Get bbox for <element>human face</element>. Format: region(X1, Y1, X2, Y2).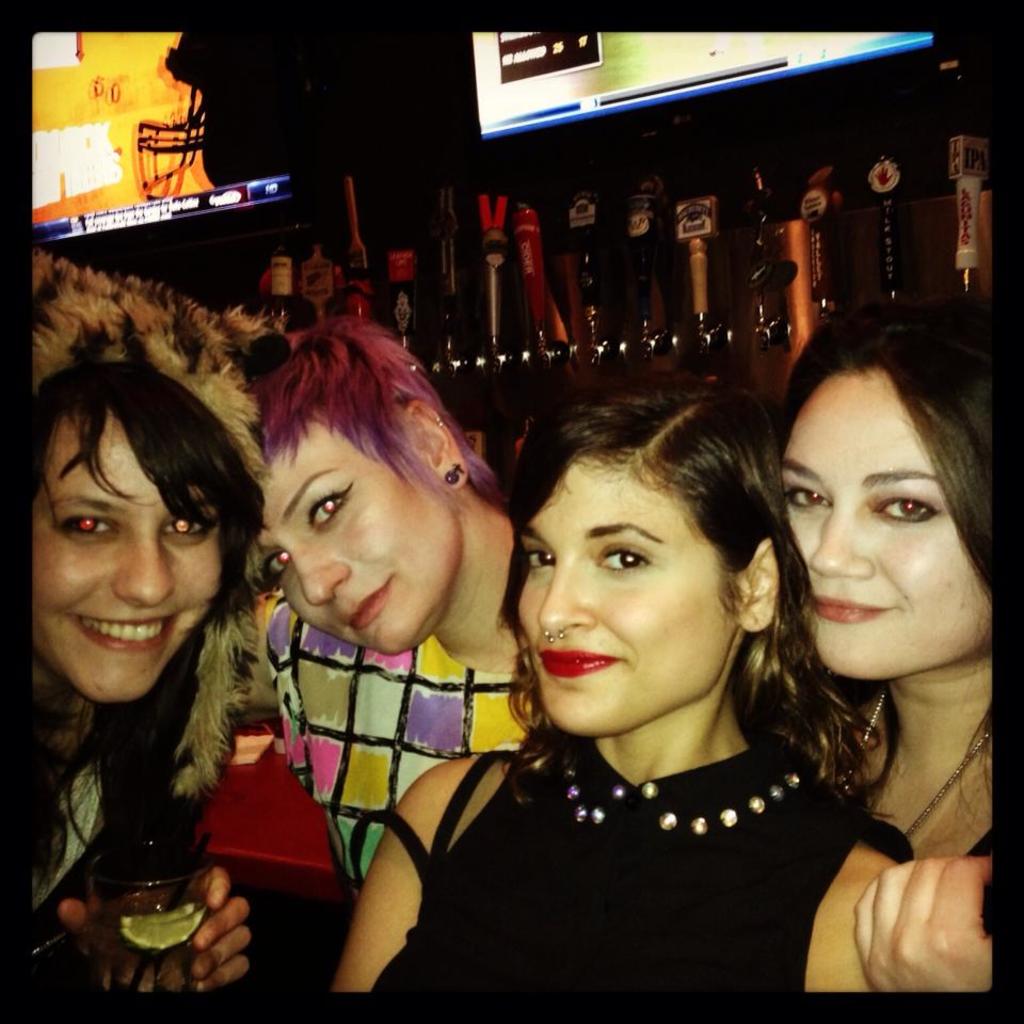
region(784, 365, 985, 686).
